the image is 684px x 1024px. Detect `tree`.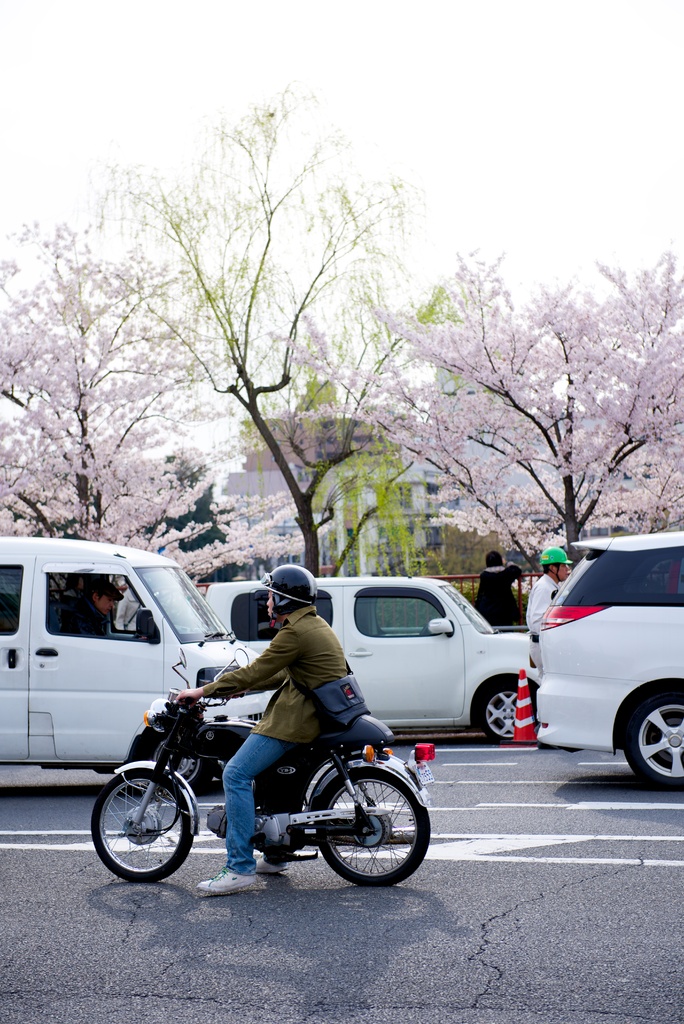
Detection: (x1=254, y1=225, x2=683, y2=583).
